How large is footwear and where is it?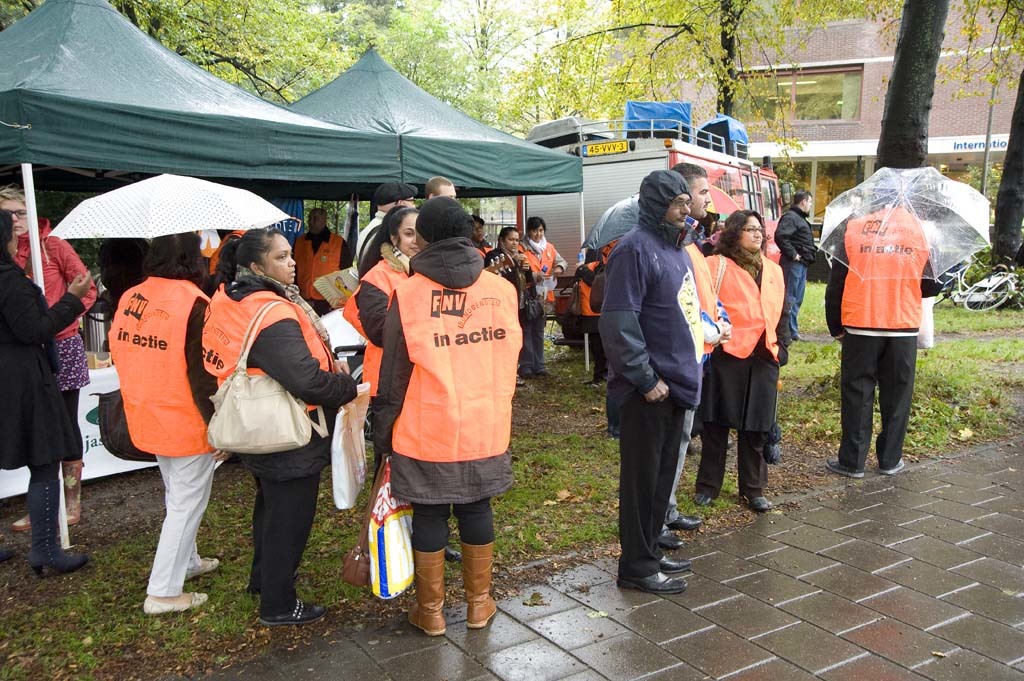
Bounding box: box=[142, 590, 209, 614].
